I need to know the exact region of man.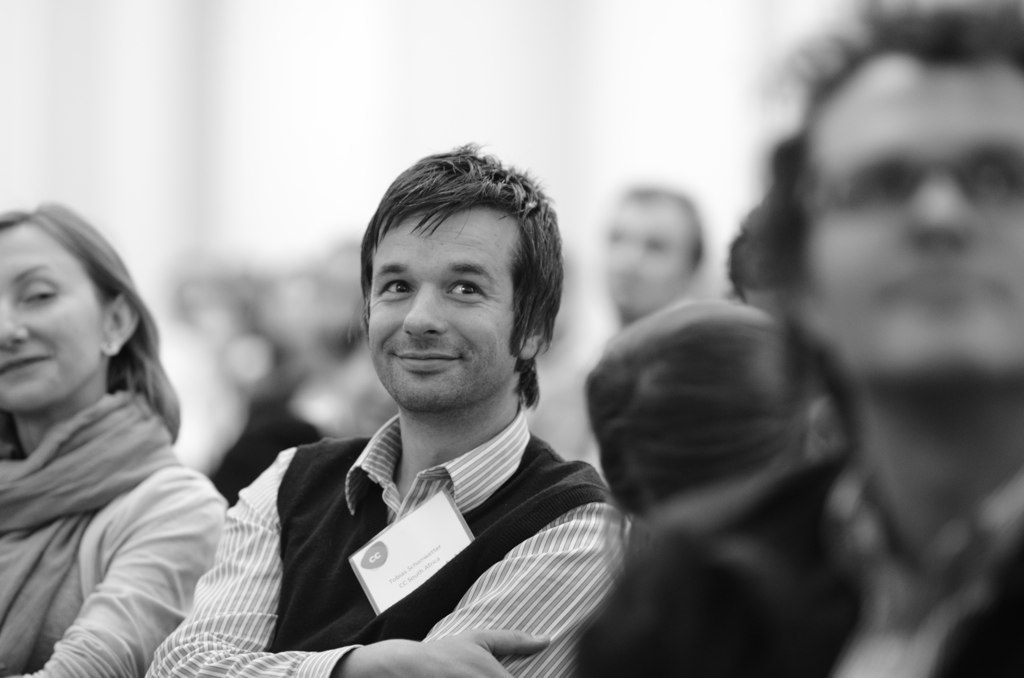
Region: select_region(518, 178, 706, 487).
